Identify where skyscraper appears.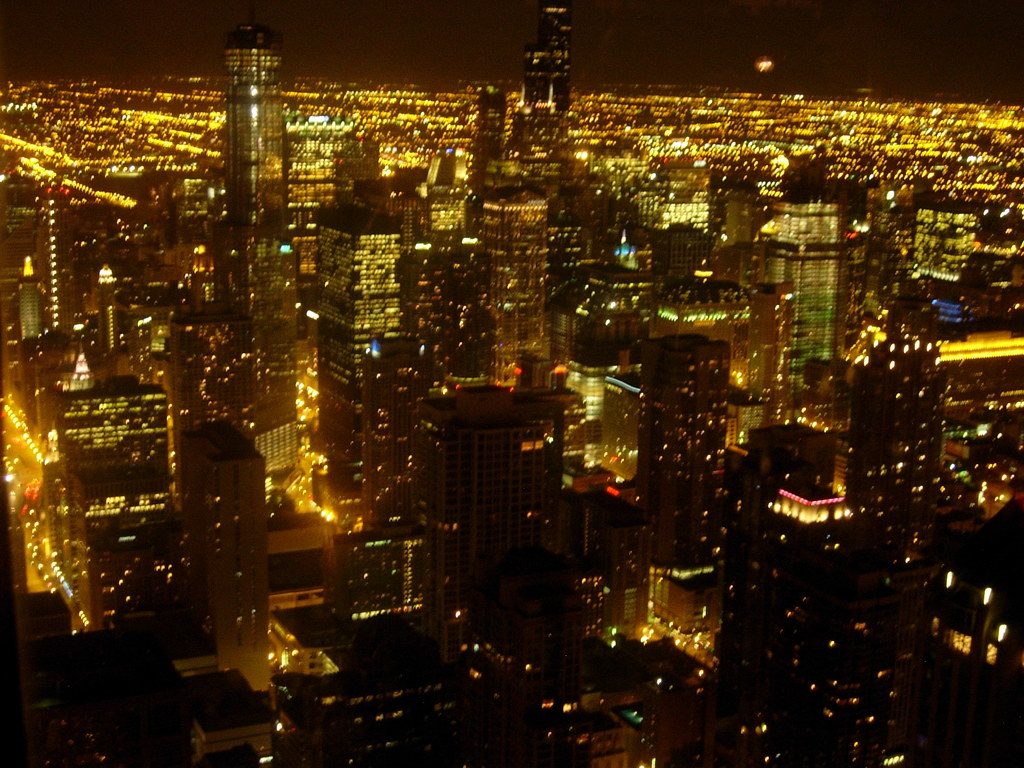
Appears at (195, 5, 294, 232).
